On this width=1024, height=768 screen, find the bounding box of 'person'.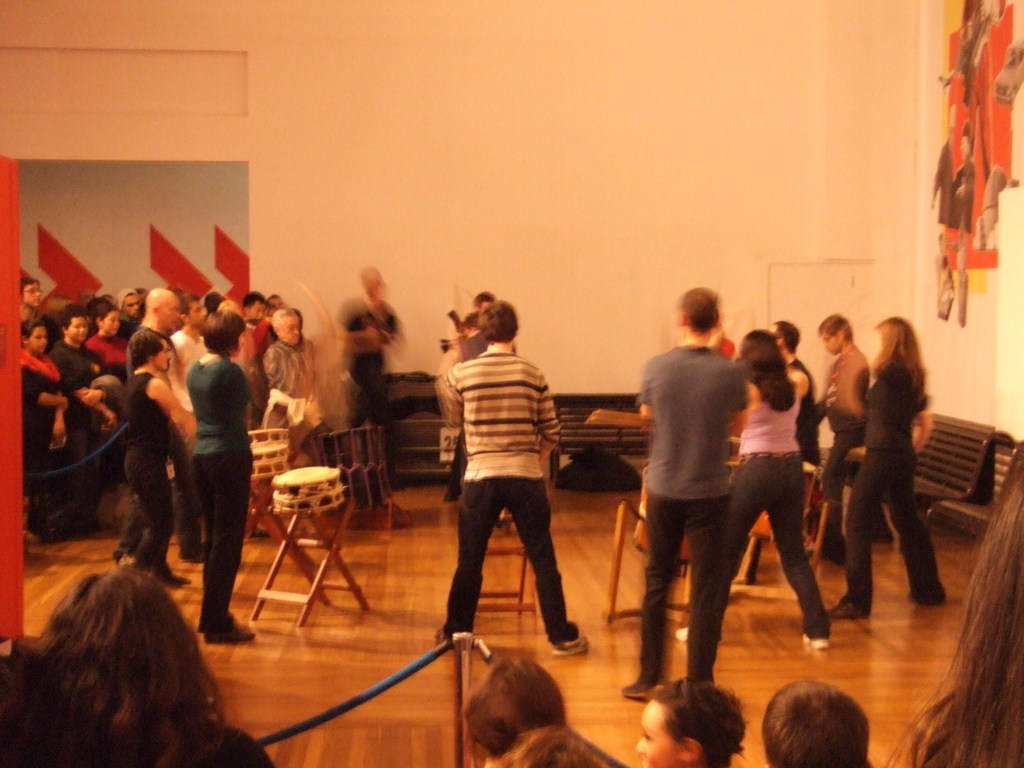
Bounding box: locate(426, 299, 594, 659).
